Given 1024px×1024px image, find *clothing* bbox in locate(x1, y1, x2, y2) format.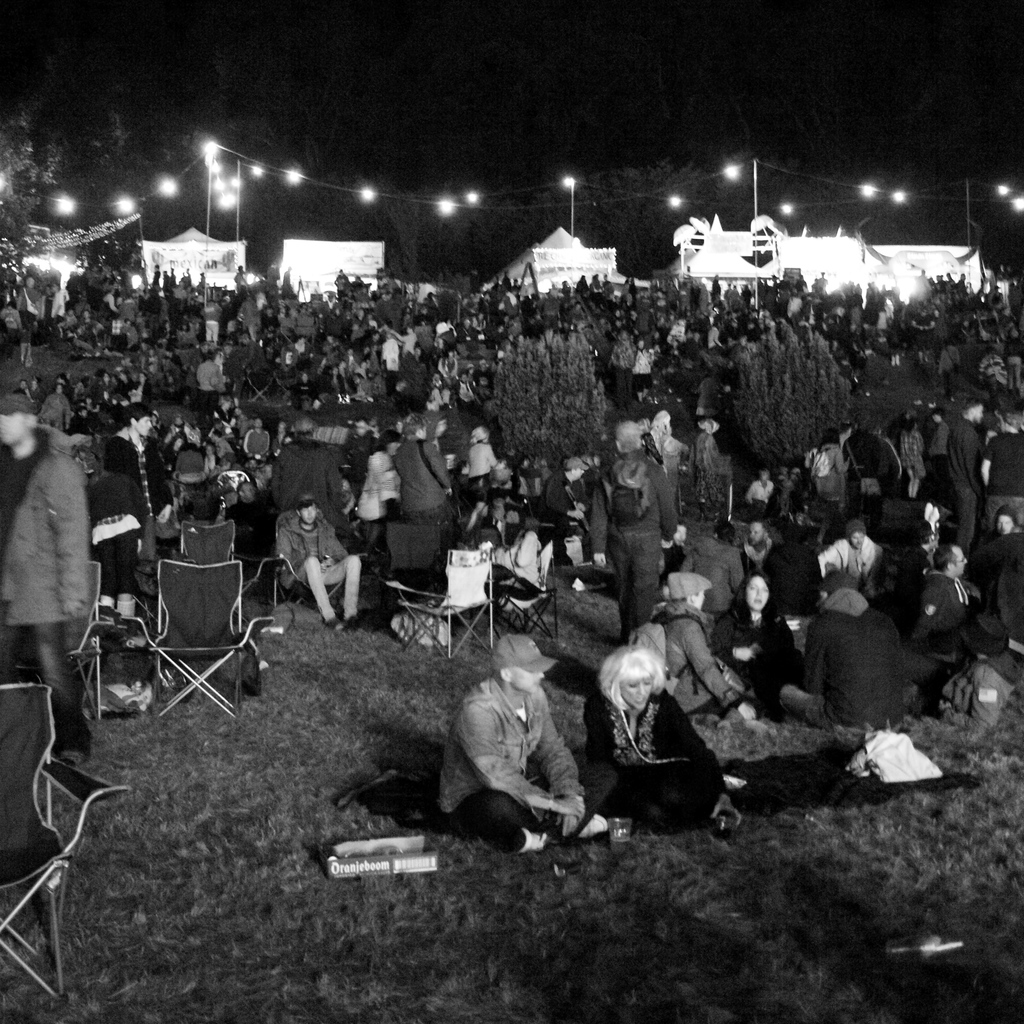
locate(952, 423, 980, 547).
